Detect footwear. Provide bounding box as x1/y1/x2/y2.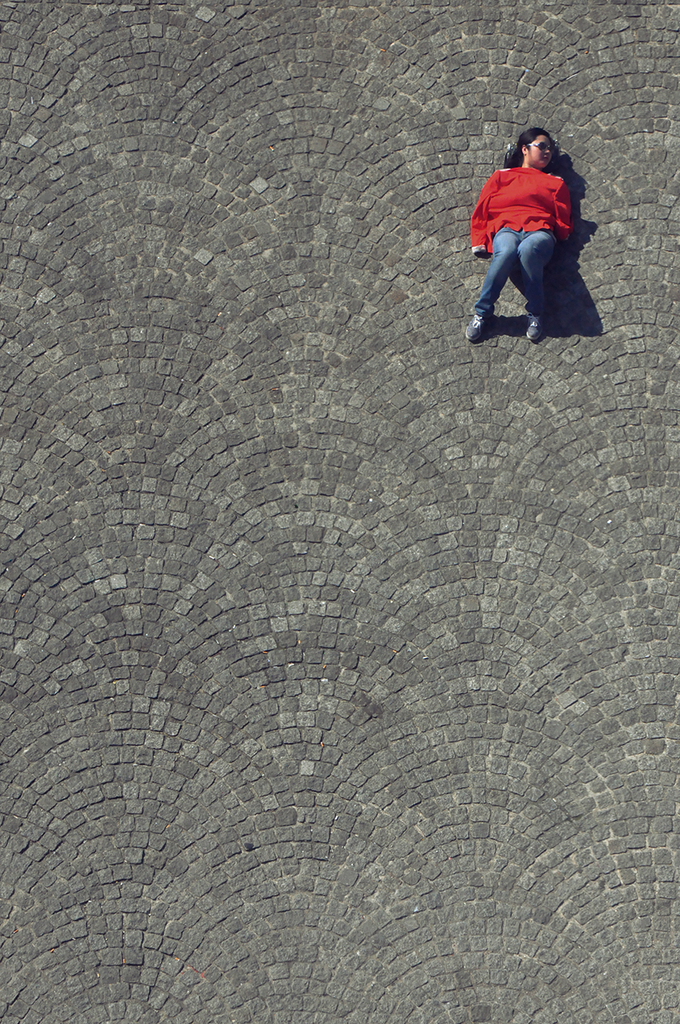
467/317/483/338.
